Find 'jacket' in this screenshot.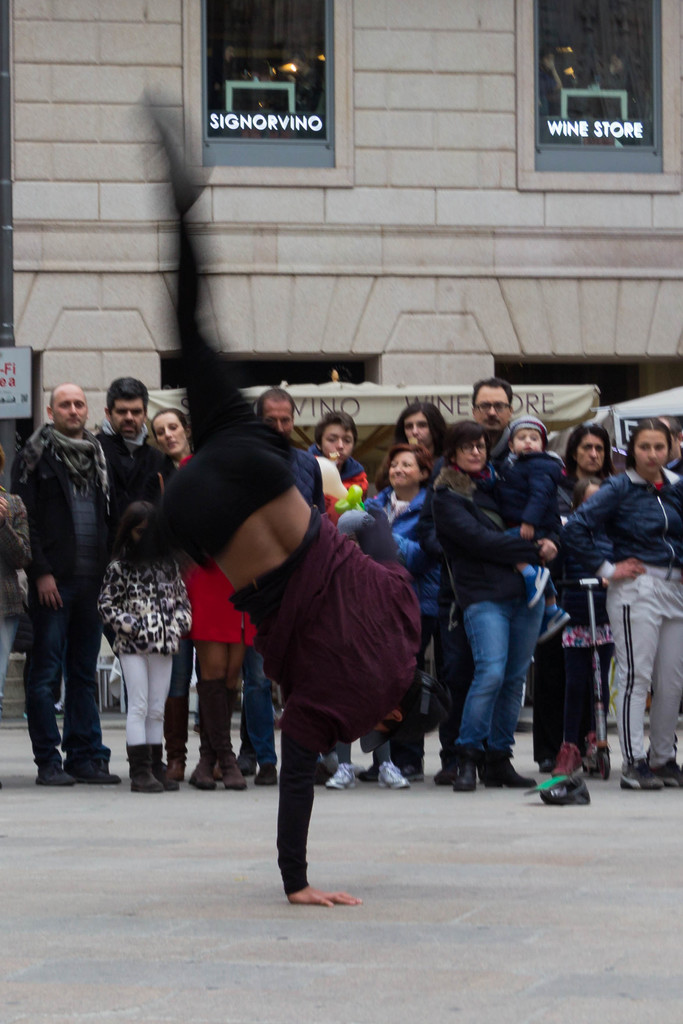
The bounding box for 'jacket' is Rect(6, 384, 124, 628).
